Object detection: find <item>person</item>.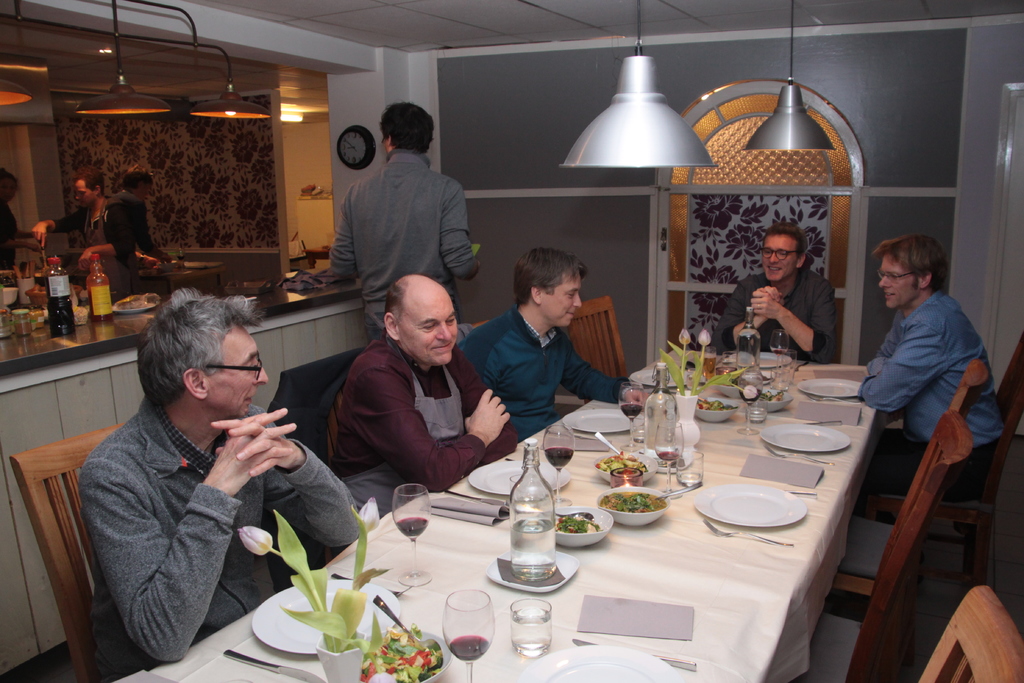
rect(323, 103, 477, 345).
